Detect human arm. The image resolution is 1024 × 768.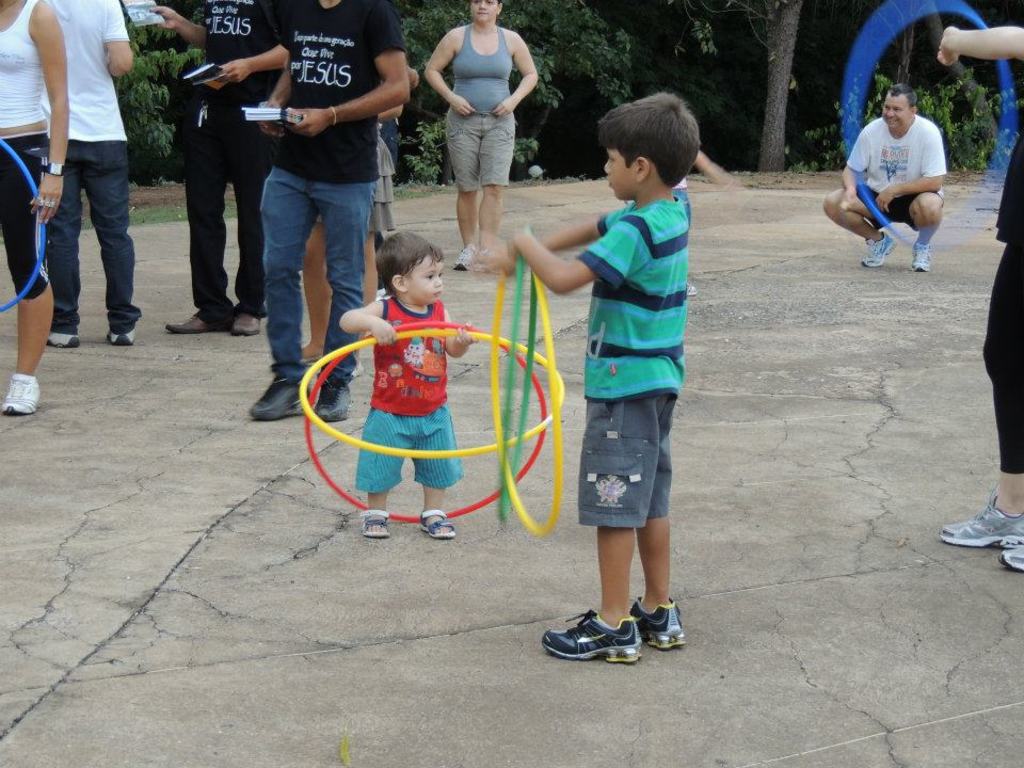
box(421, 32, 478, 117).
